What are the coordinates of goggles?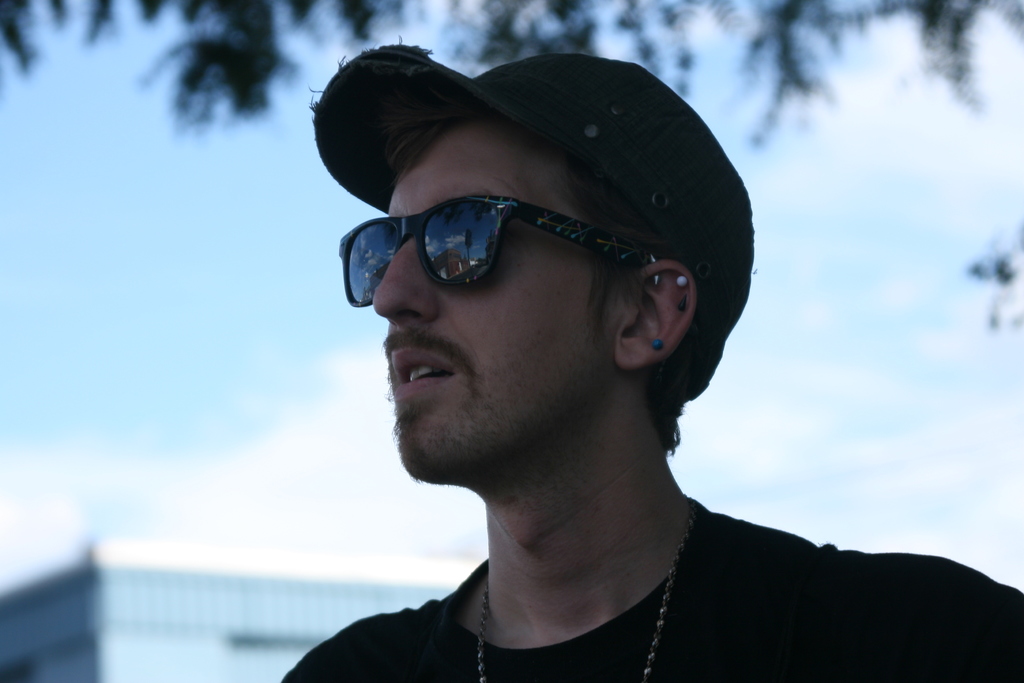
bbox=[349, 172, 708, 320].
